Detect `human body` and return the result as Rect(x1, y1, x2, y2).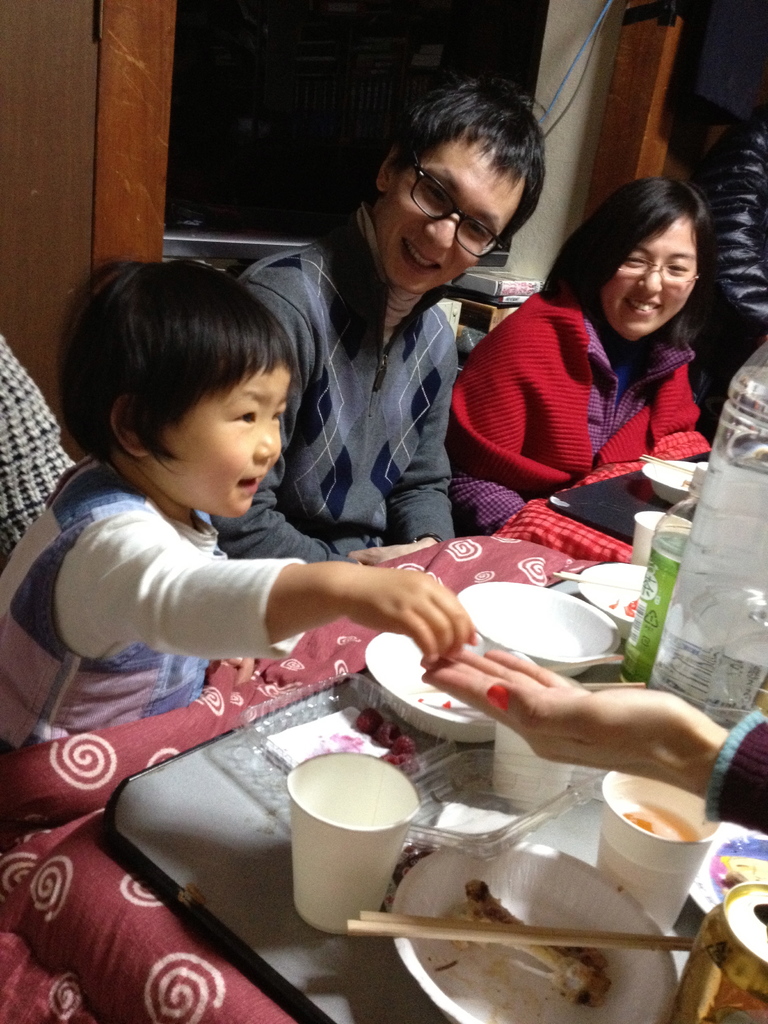
Rect(457, 284, 723, 524).
